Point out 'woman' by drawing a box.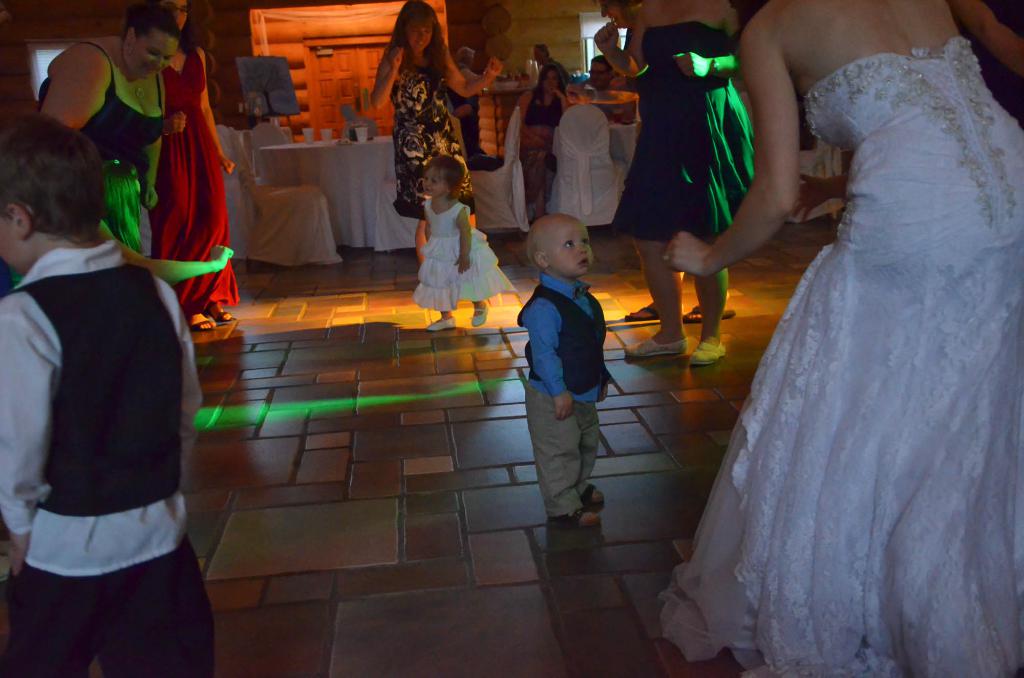
[x1=678, y1=0, x2=1008, y2=677].
